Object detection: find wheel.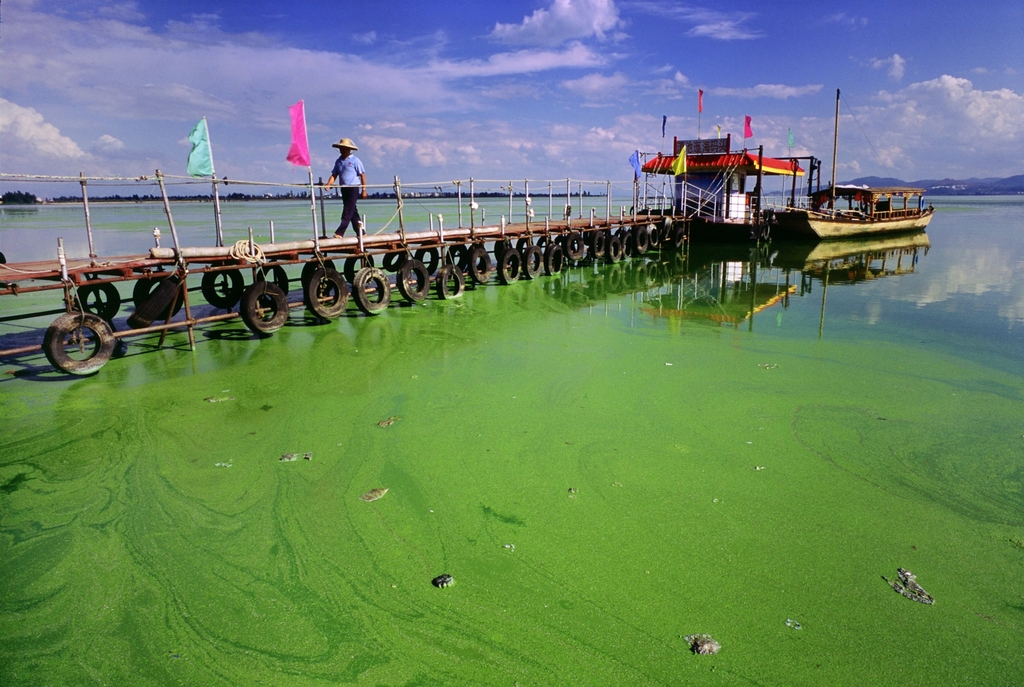
(307, 264, 351, 322).
